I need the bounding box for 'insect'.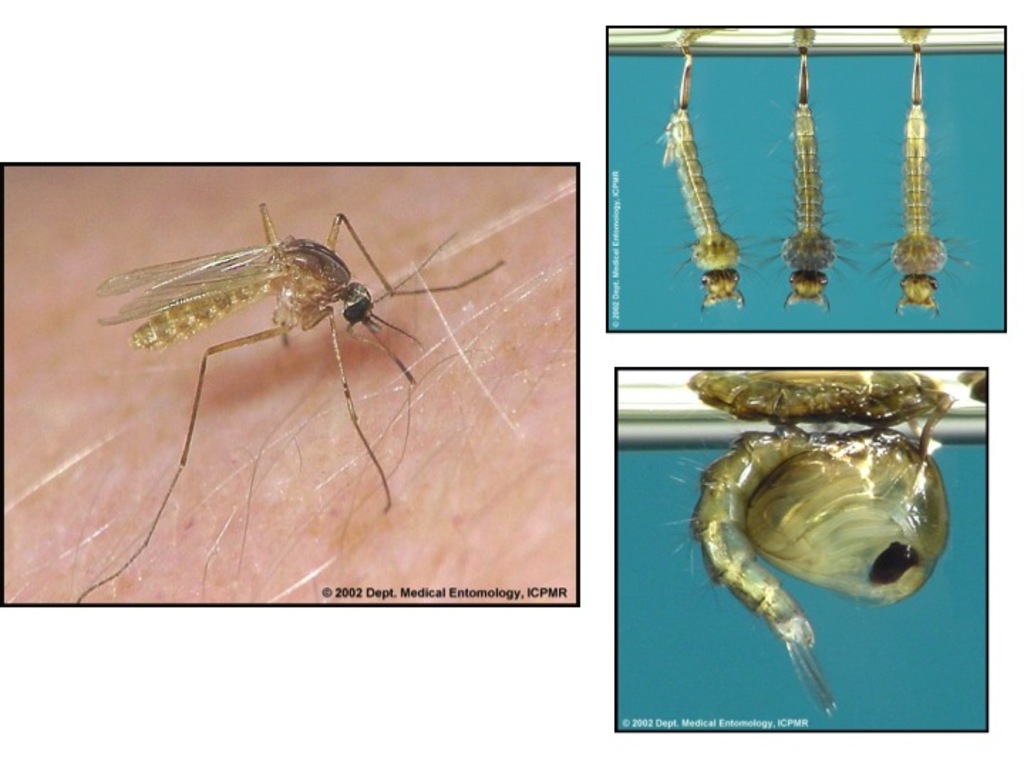
Here it is: BBox(868, 43, 980, 316).
